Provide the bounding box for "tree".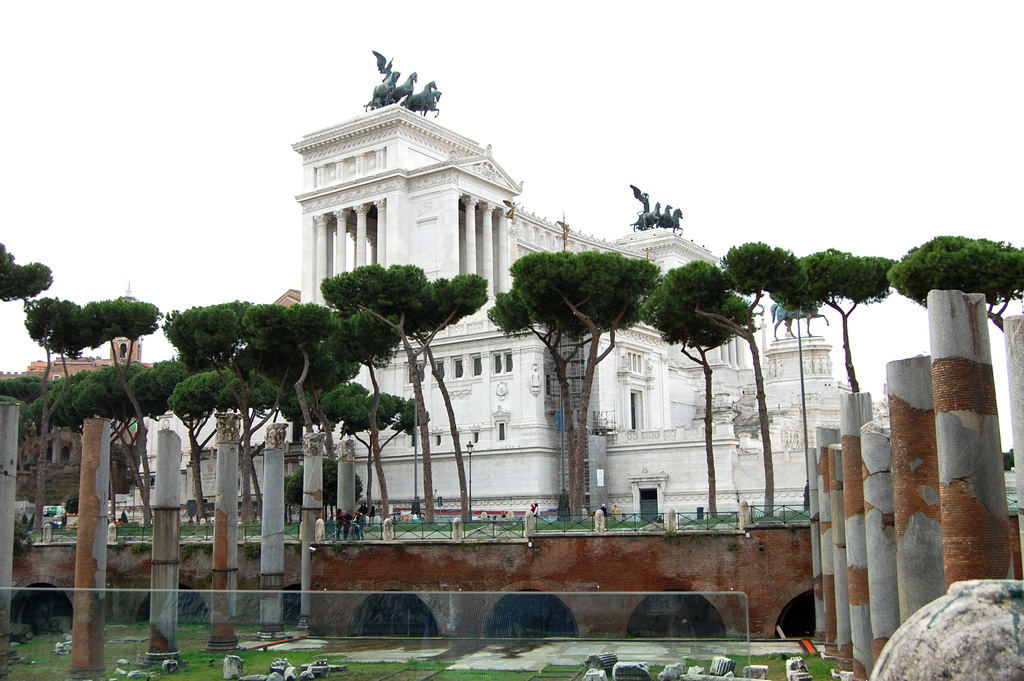
box=[306, 260, 490, 520].
